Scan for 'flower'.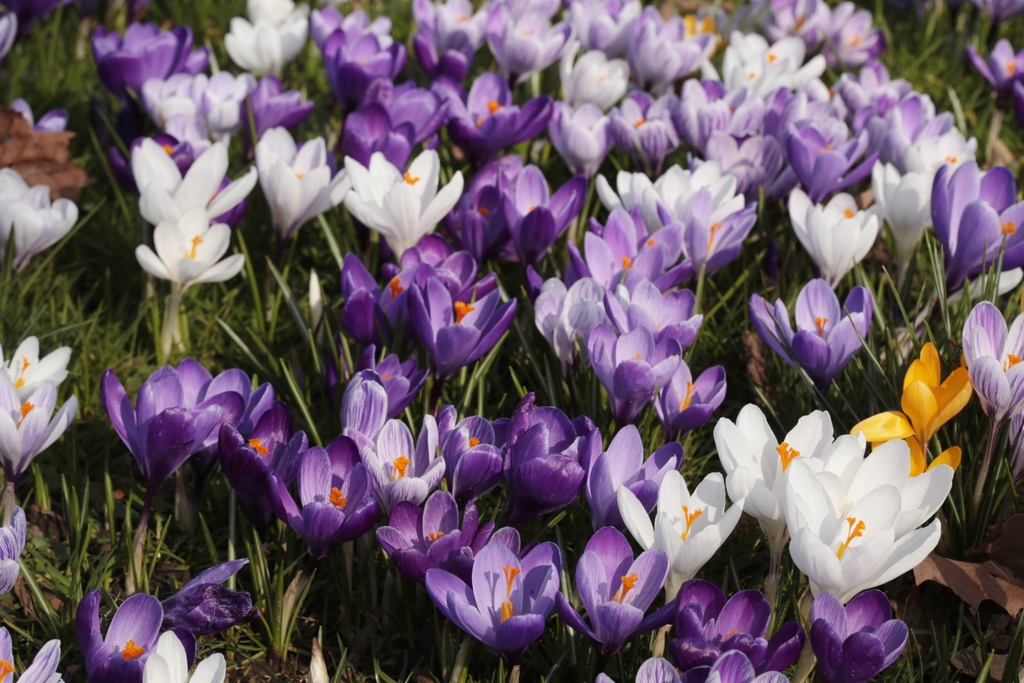
Scan result: box(0, 168, 84, 268).
